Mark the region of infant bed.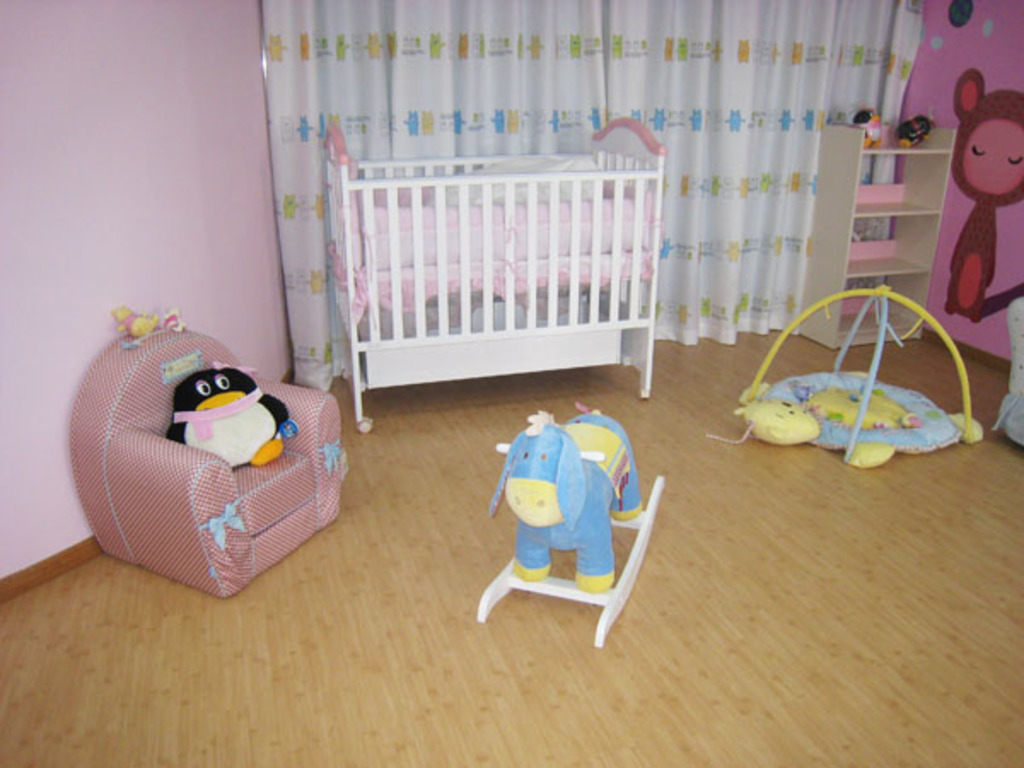
Region: 323,114,666,428.
